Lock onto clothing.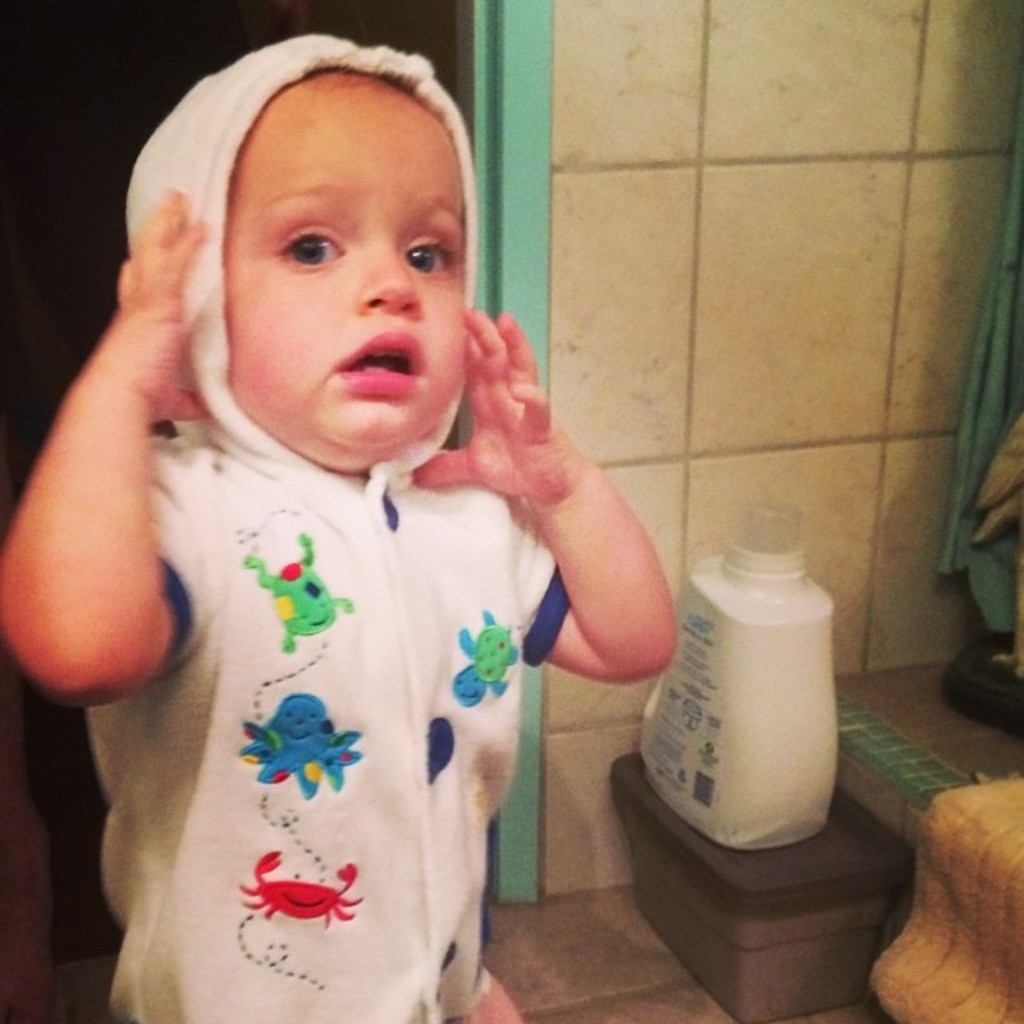
Locked: 74,16,566,1018.
